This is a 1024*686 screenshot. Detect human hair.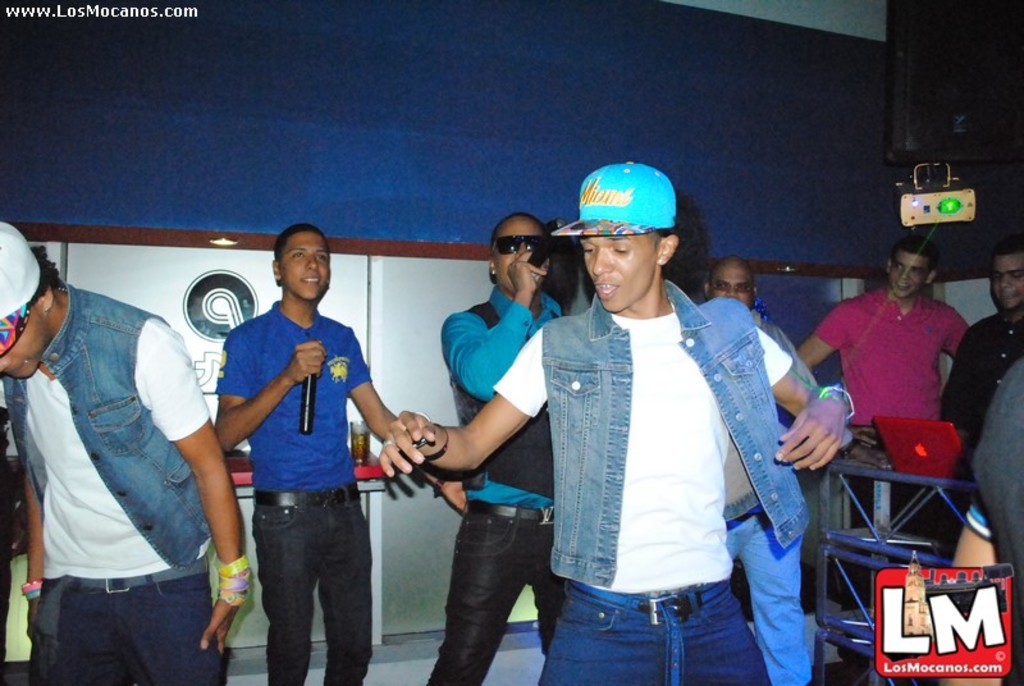
pyautogui.locateOnScreen(707, 253, 750, 297).
